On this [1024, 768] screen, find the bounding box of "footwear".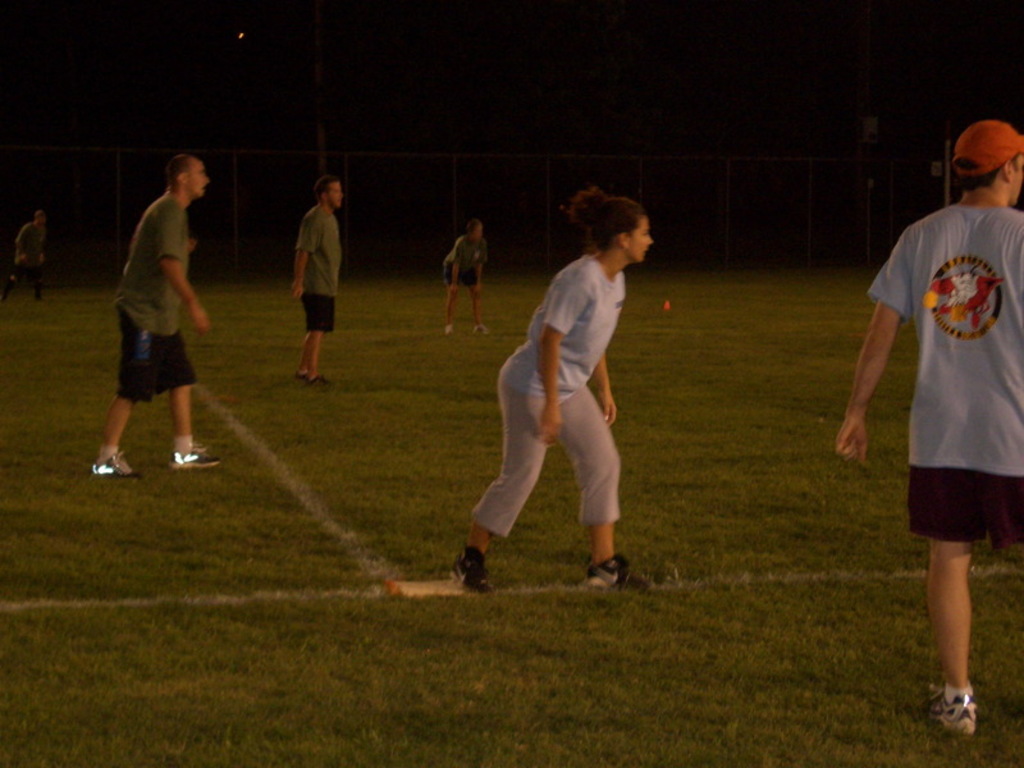
Bounding box: {"left": 932, "top": 686, "right": 980, "bottom": 732}.
